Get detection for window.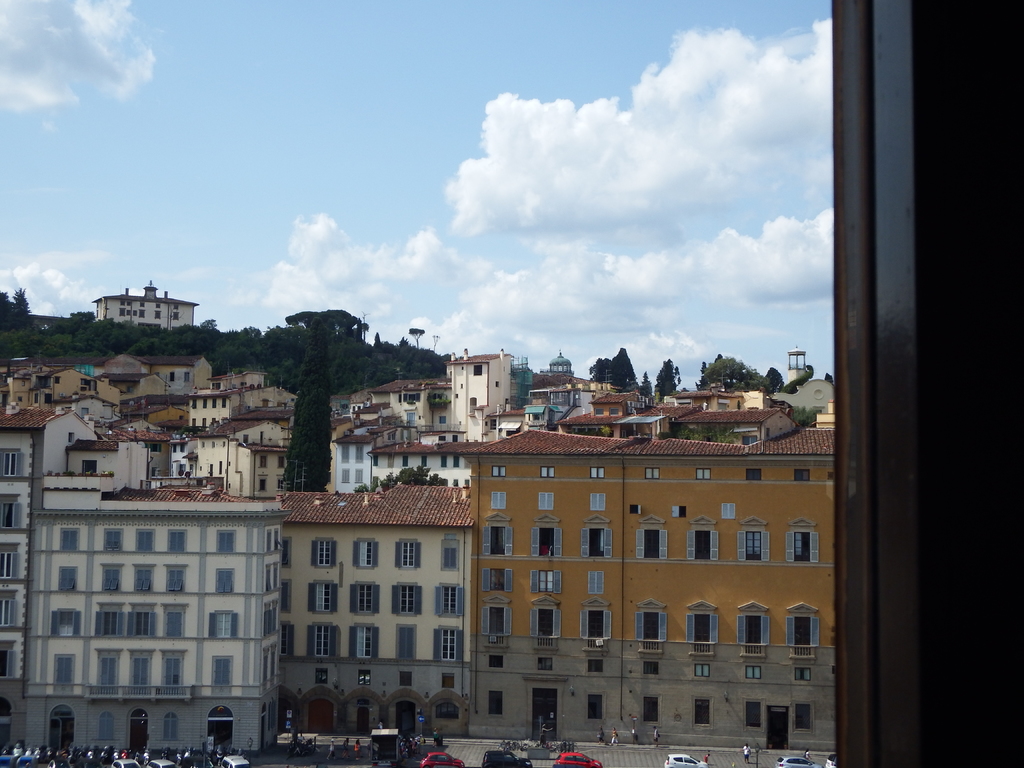
Detection: (313,537,335,572).
